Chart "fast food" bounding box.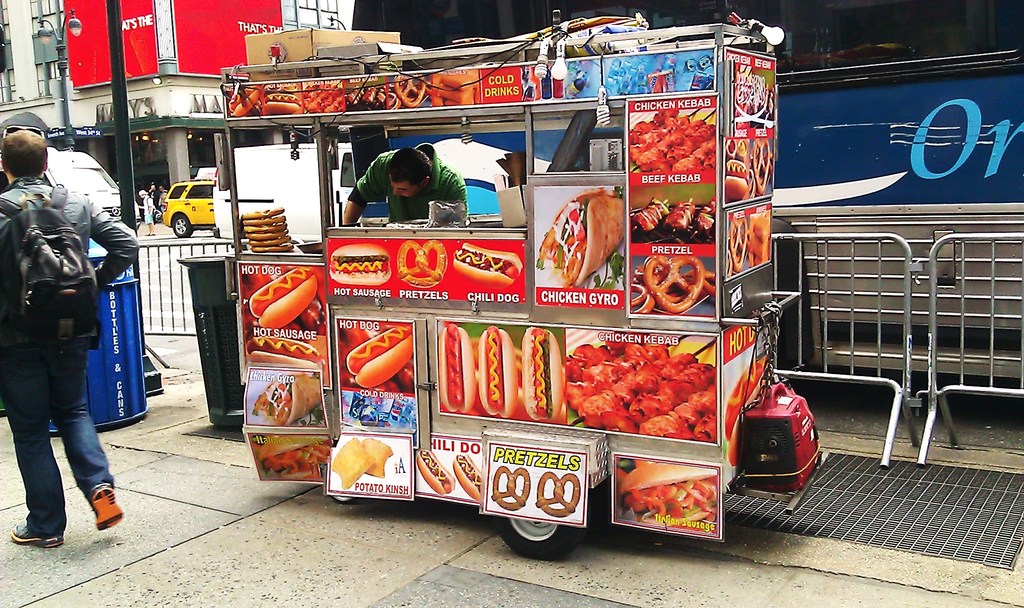
Charted: bbox(451, 243, 524, 284).
